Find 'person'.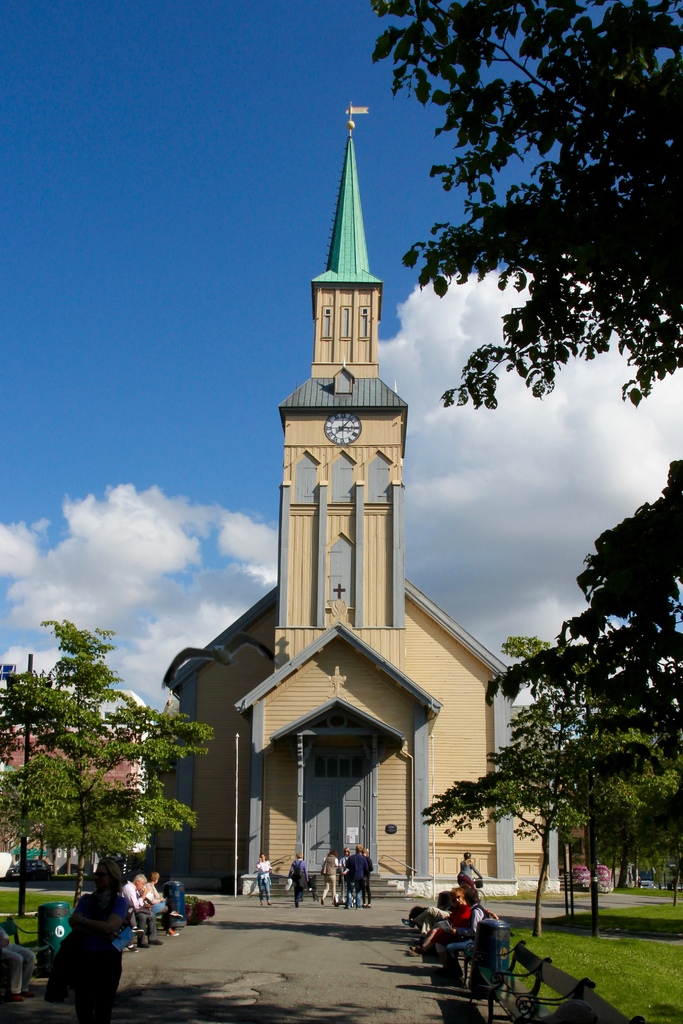
Rect(426, 892, 477, 949).
